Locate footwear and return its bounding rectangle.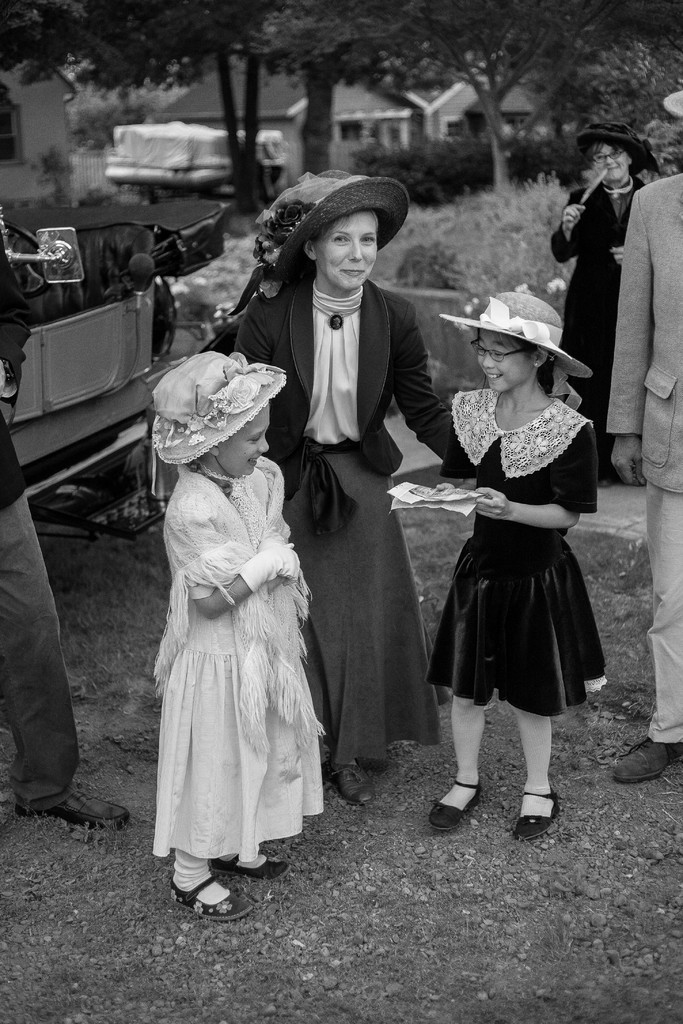
x1=513 y1=781 x2=562 y2=840.
